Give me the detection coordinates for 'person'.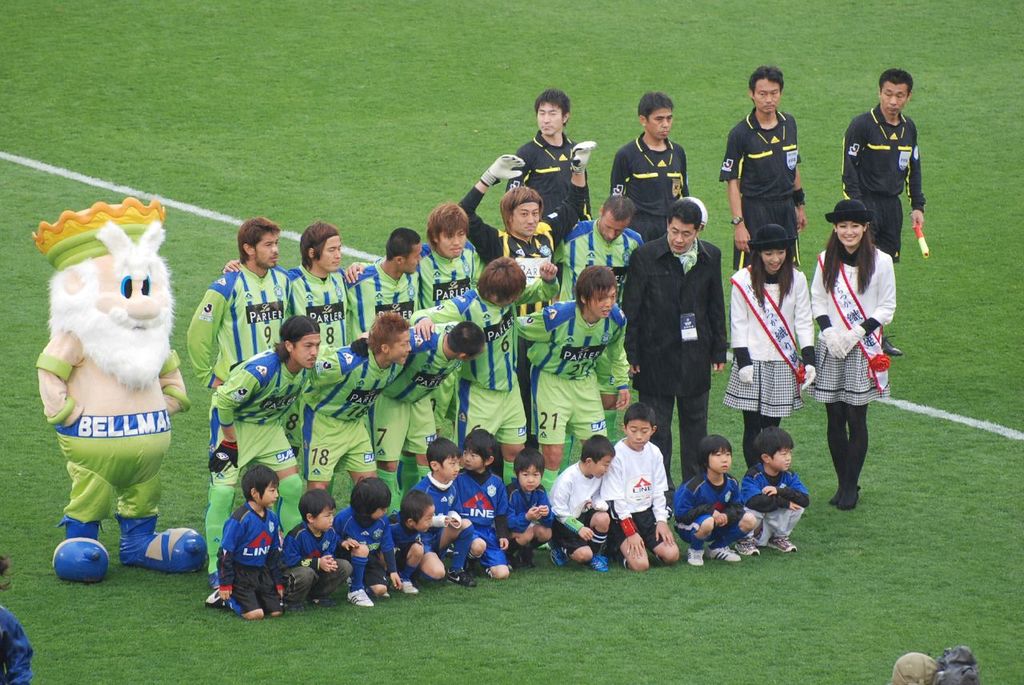
select_region(546, 429, 612, 567).
